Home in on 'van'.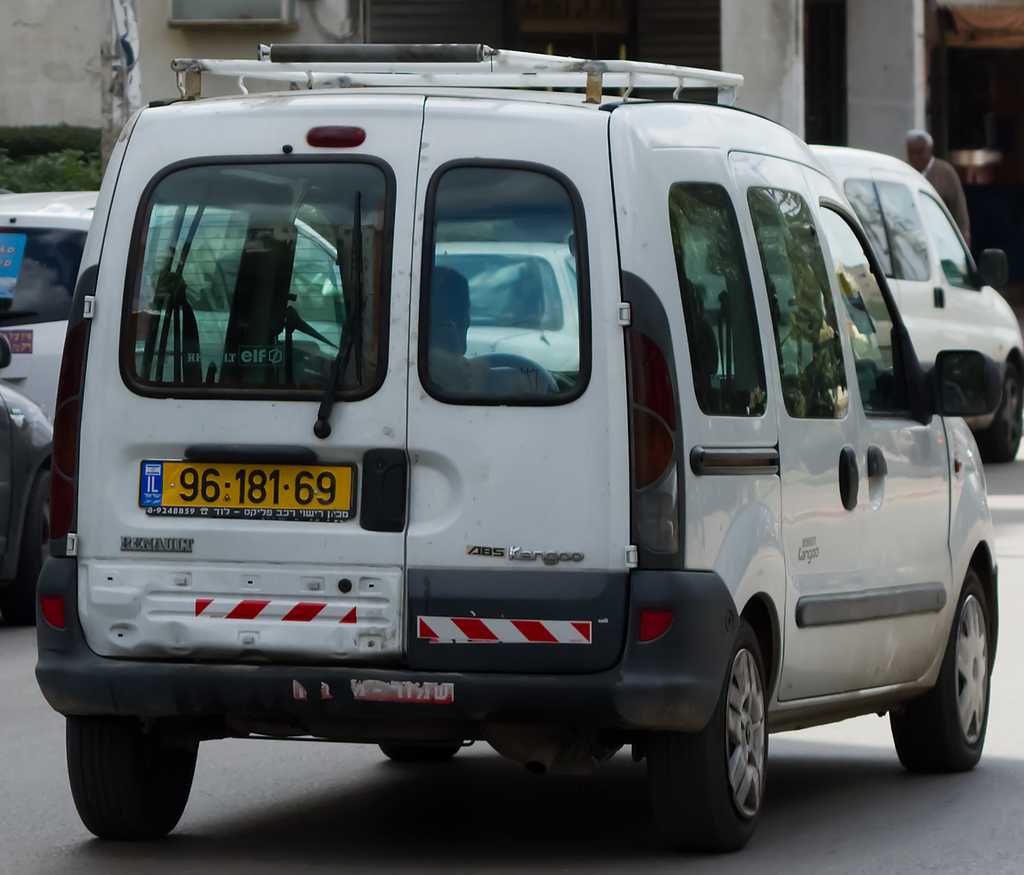
Homed in at bbox=(678, 149, 1021, 468).
